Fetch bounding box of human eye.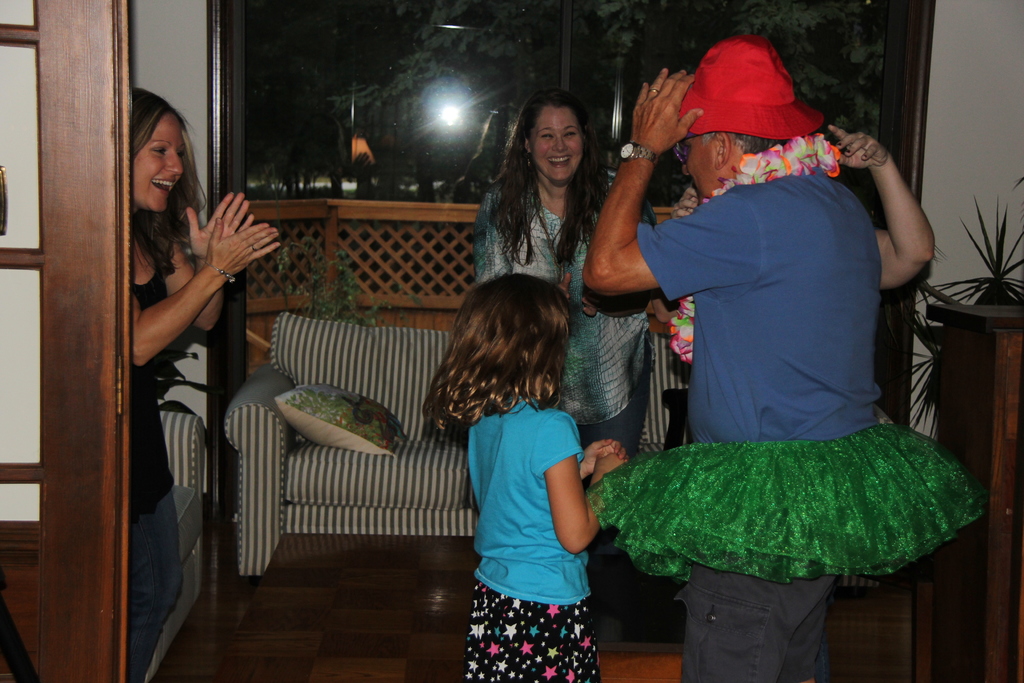
Bbox: [150,145,166,160].
